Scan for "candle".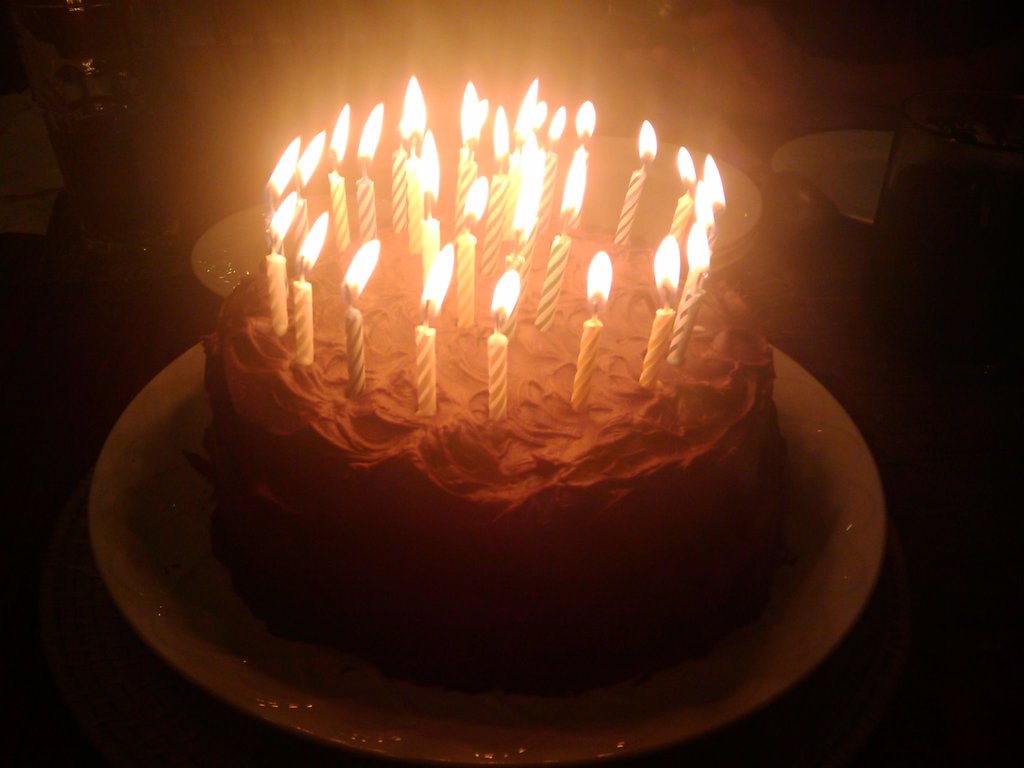
Scan result: 358/104/388/237.
